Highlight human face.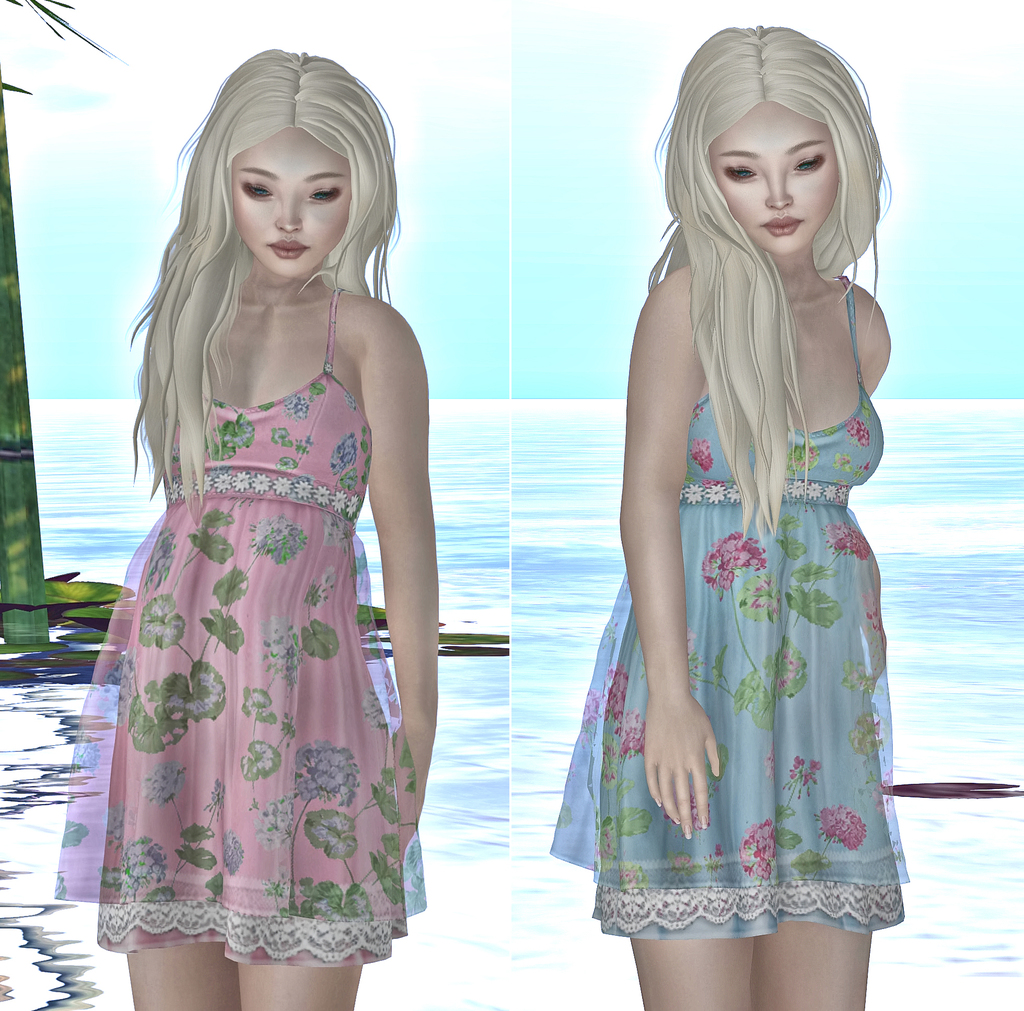
Highlighted region: region(224, 129, 347, 271).
